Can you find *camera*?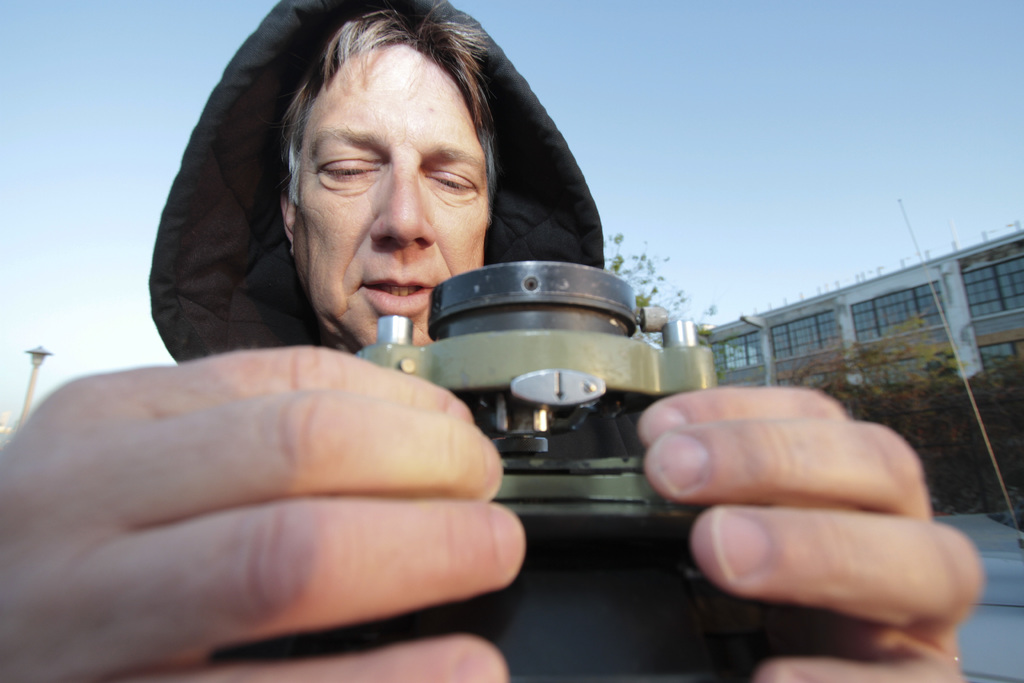
Yes, bounding box: bbox=[197, 172, 790, 550].
